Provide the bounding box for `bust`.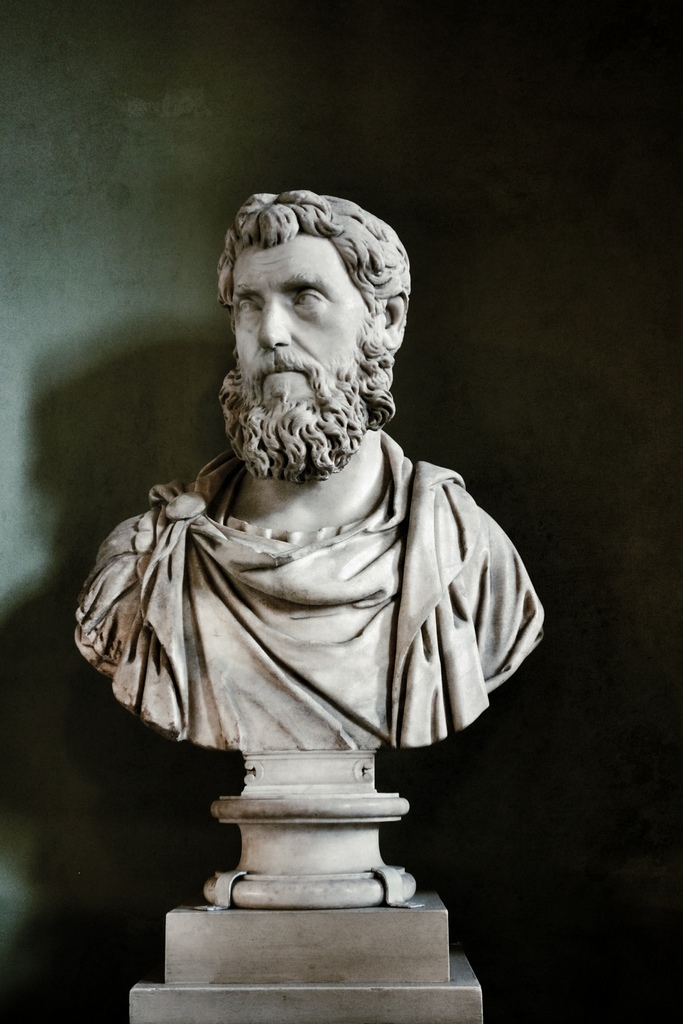
60, 180, 558, 754.
